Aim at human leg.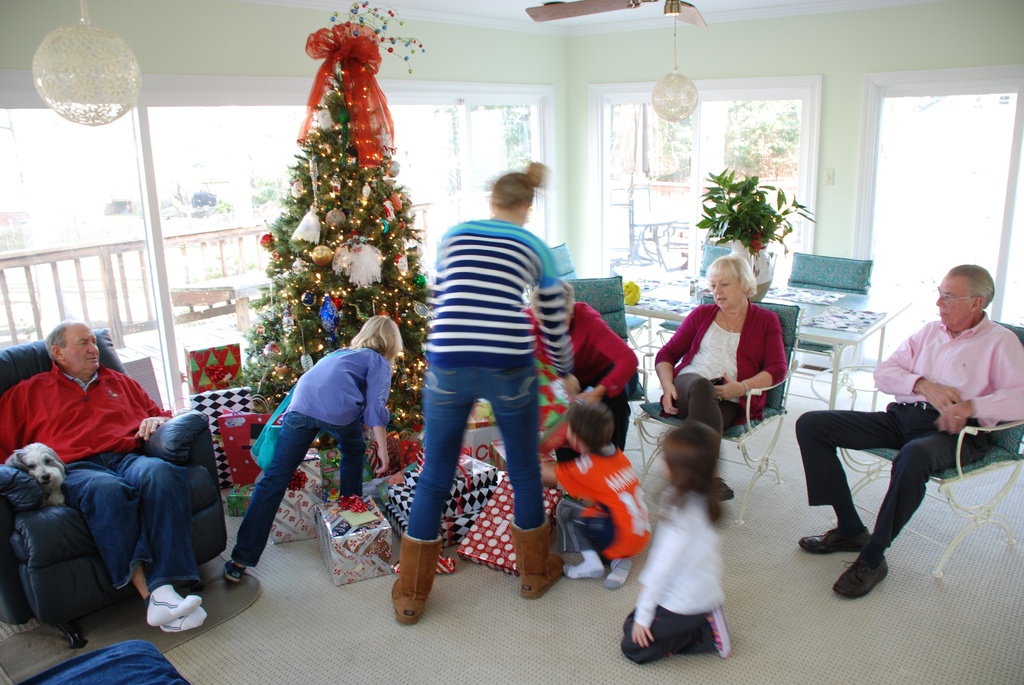
Aimed at left=220, top=413, right=311, bottom=585.
